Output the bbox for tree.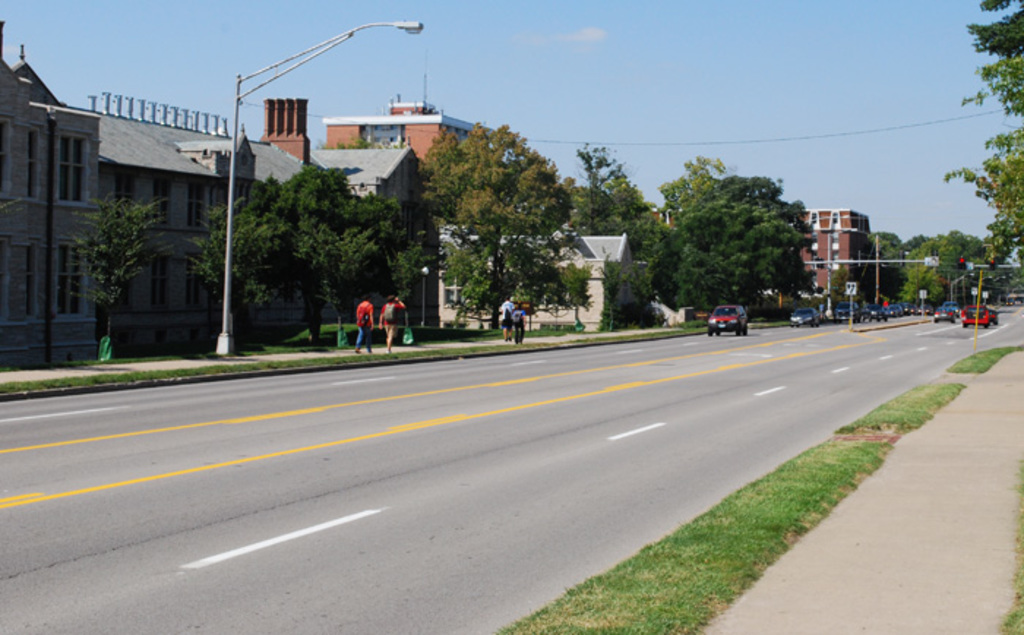
bbox(639, 152, 813, 307).
